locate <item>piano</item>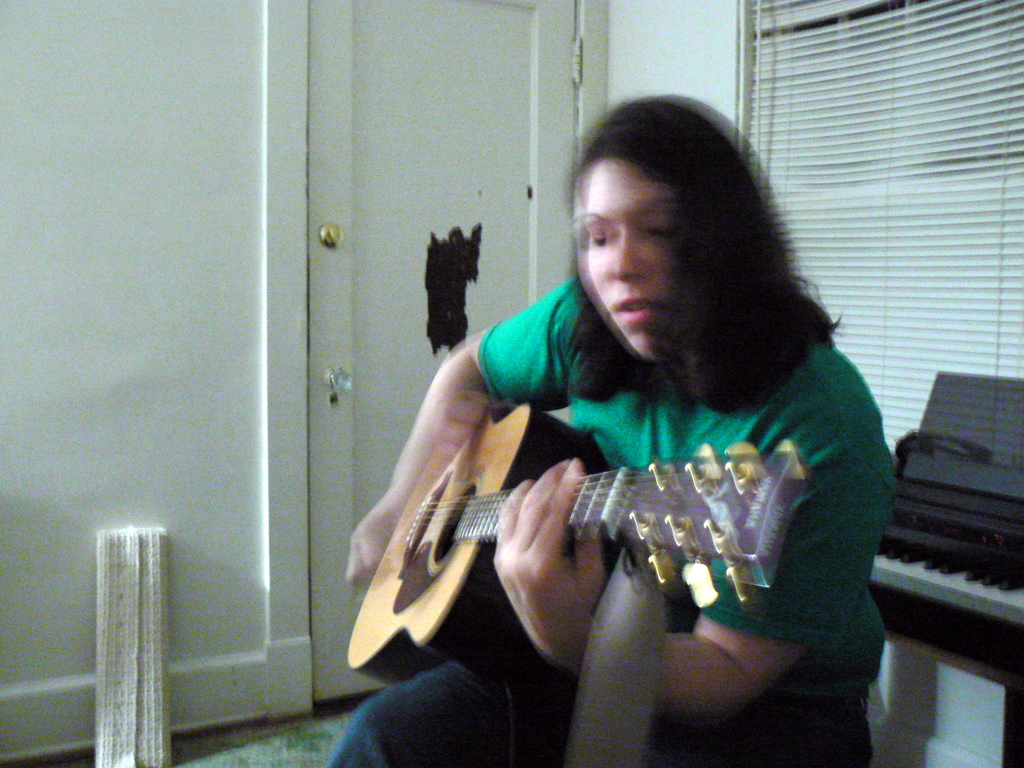
bbox=[896, 428, 1023, 678]
